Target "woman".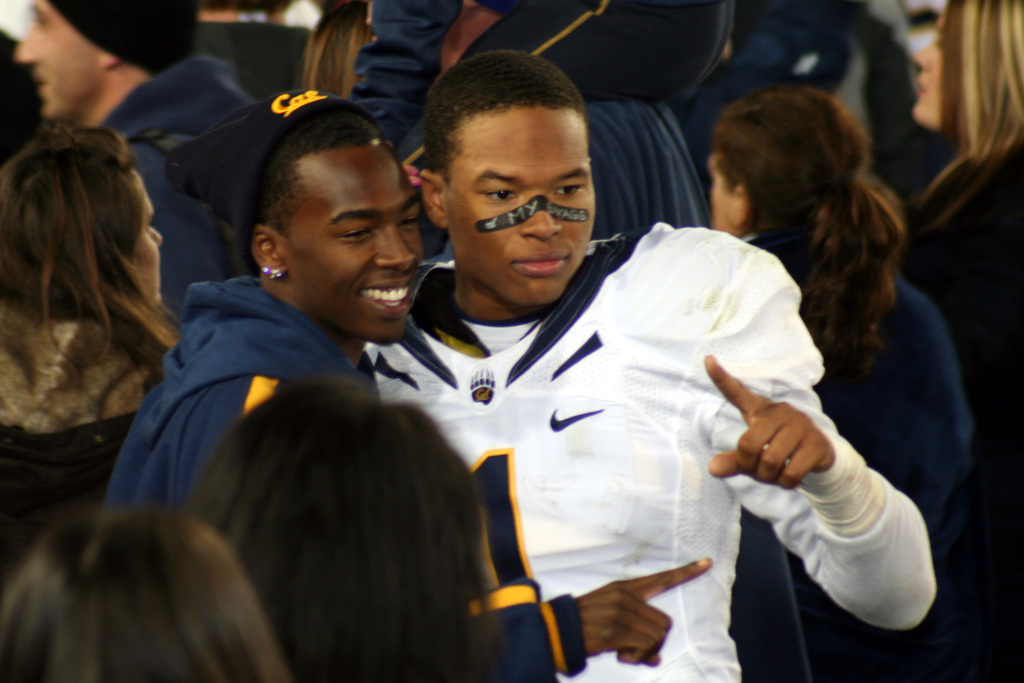
Target region: [left=892, top=0, right=1023, bottom=541].
